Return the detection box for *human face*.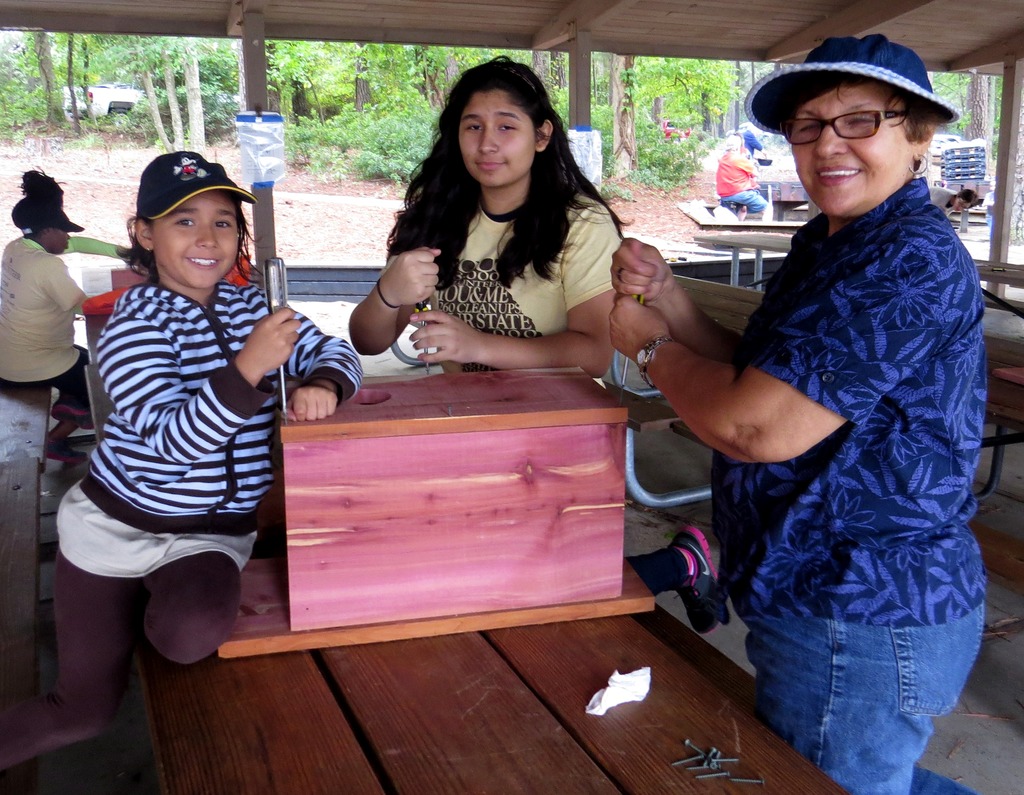
<bbox>795, 88, 893, 206</bbox>.
